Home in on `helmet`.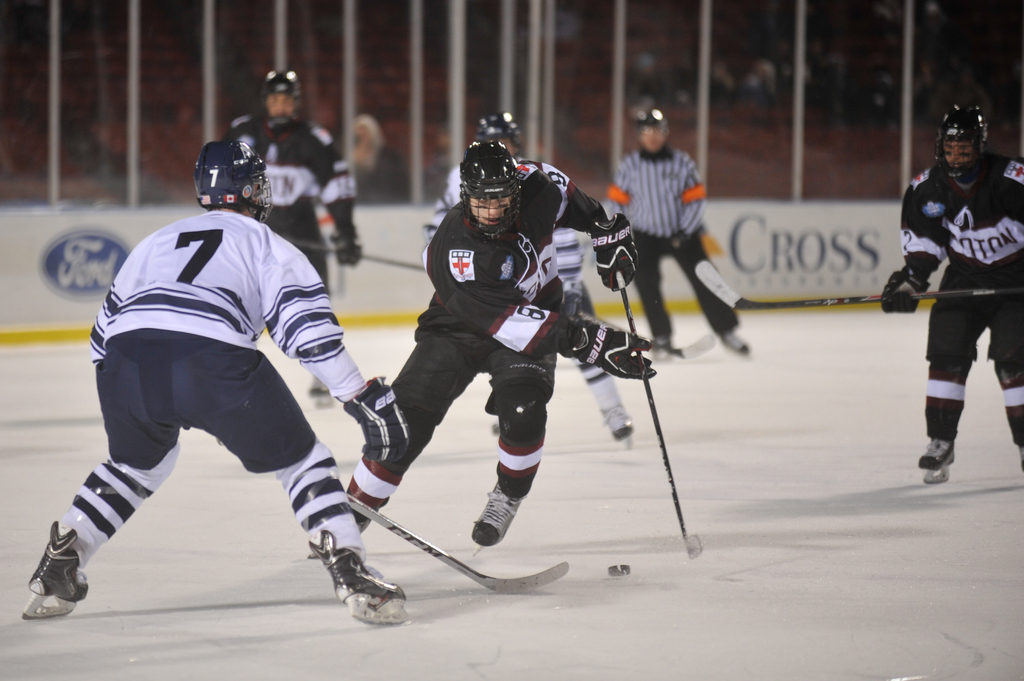
Homed in at 185:134:265:209.
